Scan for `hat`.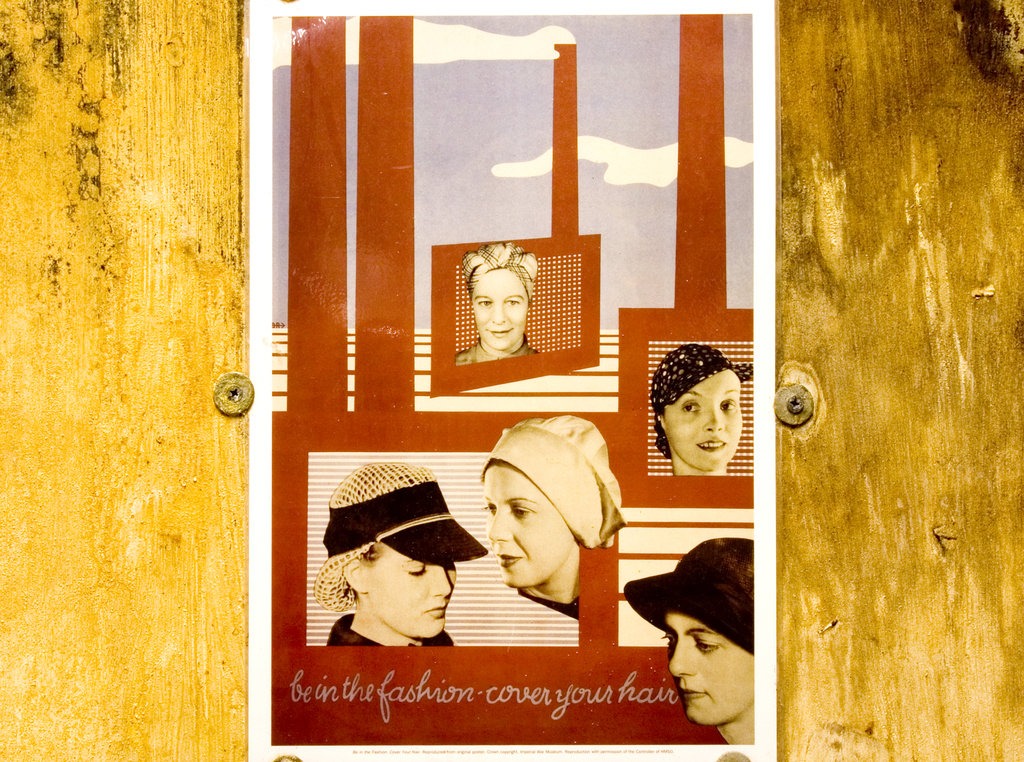
Scan result: x1=314, y1=460, x2=491, y2=609.
